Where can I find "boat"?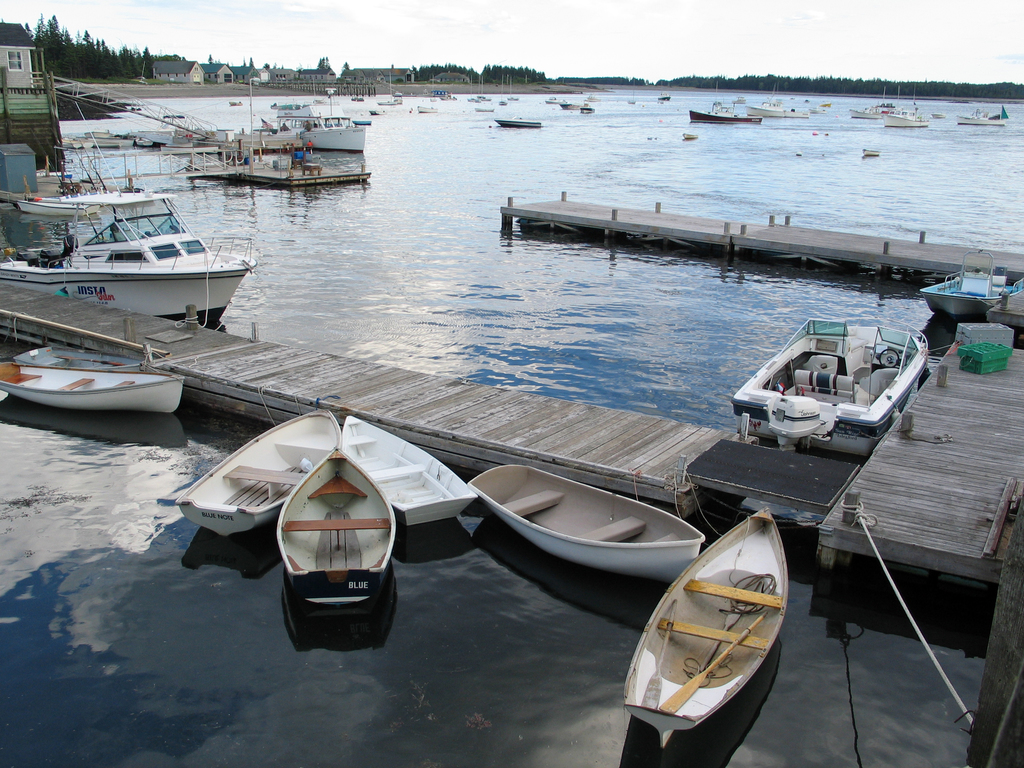
You can find it at [left=847, top=86, right=899, bottom=118].
